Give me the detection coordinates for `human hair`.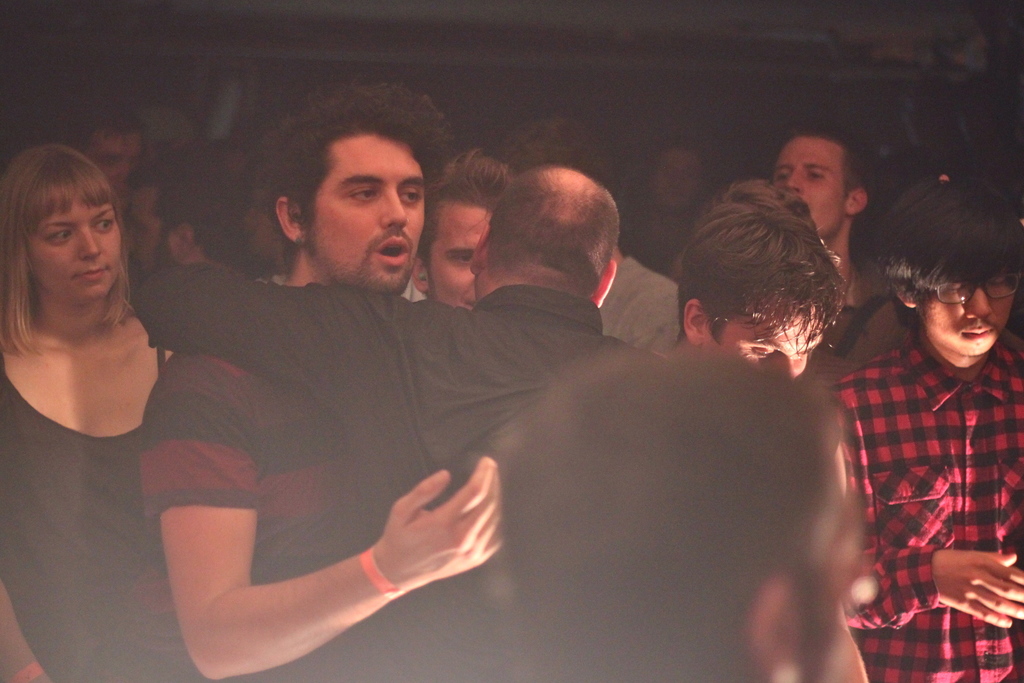
<region>778, 124, 881, 245</region>.
